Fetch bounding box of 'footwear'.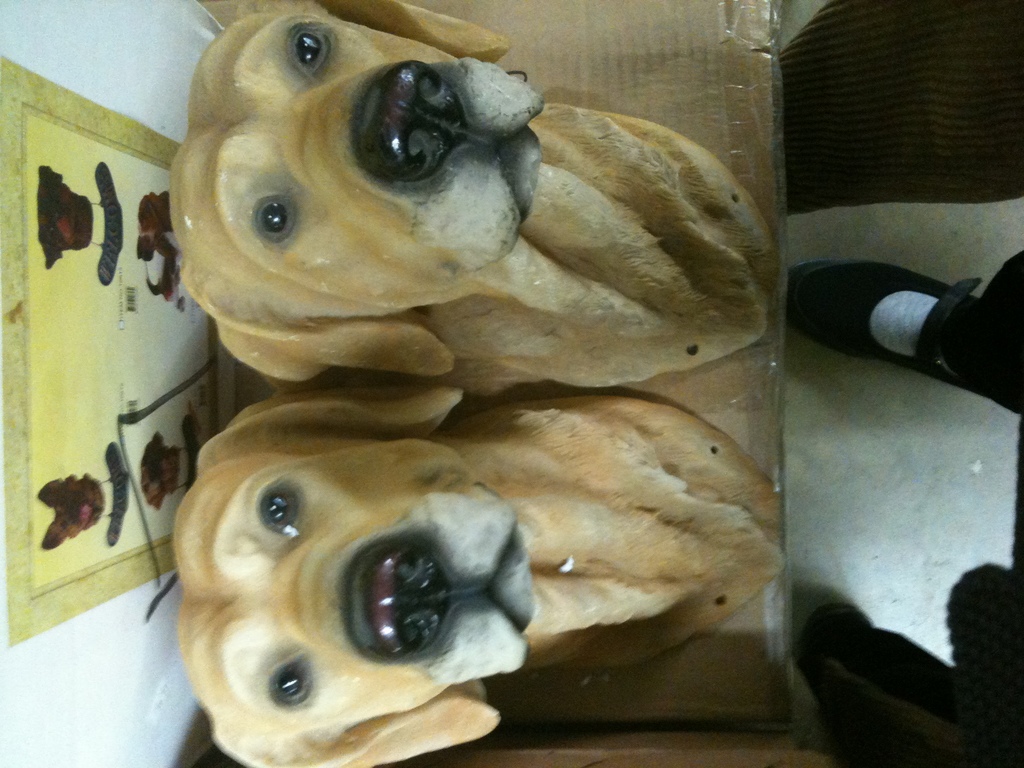
Bbox: 787, 252, 993, 387.
